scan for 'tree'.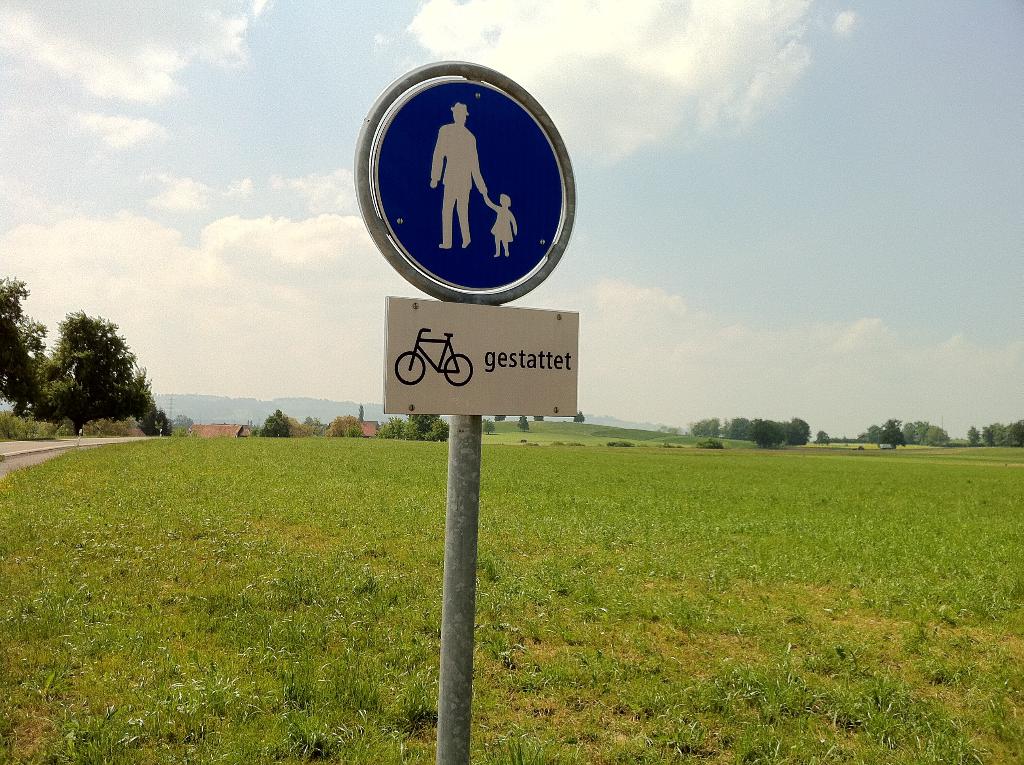
Scan result: 476:419:496:434.
